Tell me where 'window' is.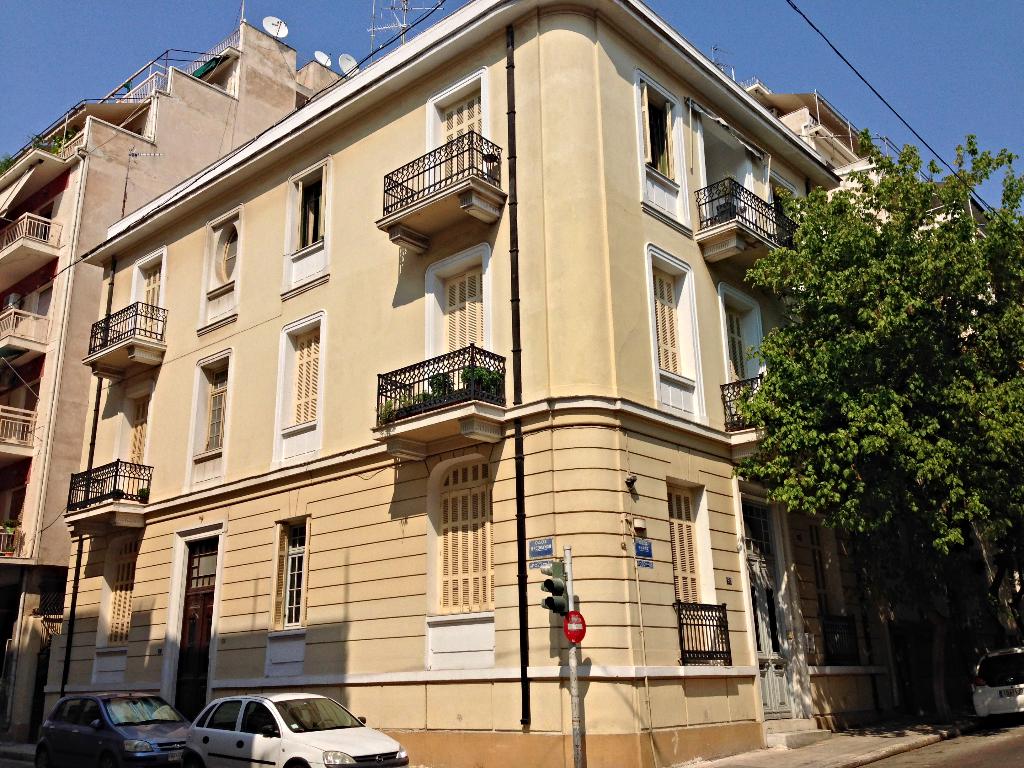
'window' is at 216:221:244:273.
